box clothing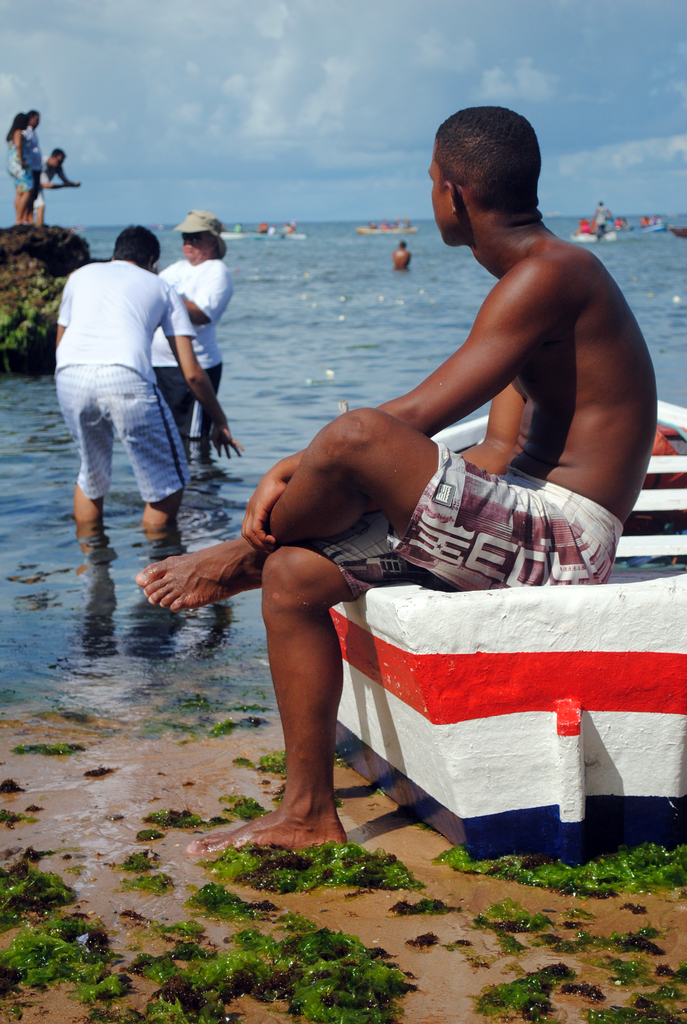
[x1=24, y1=125, x2=44, y2=188]
